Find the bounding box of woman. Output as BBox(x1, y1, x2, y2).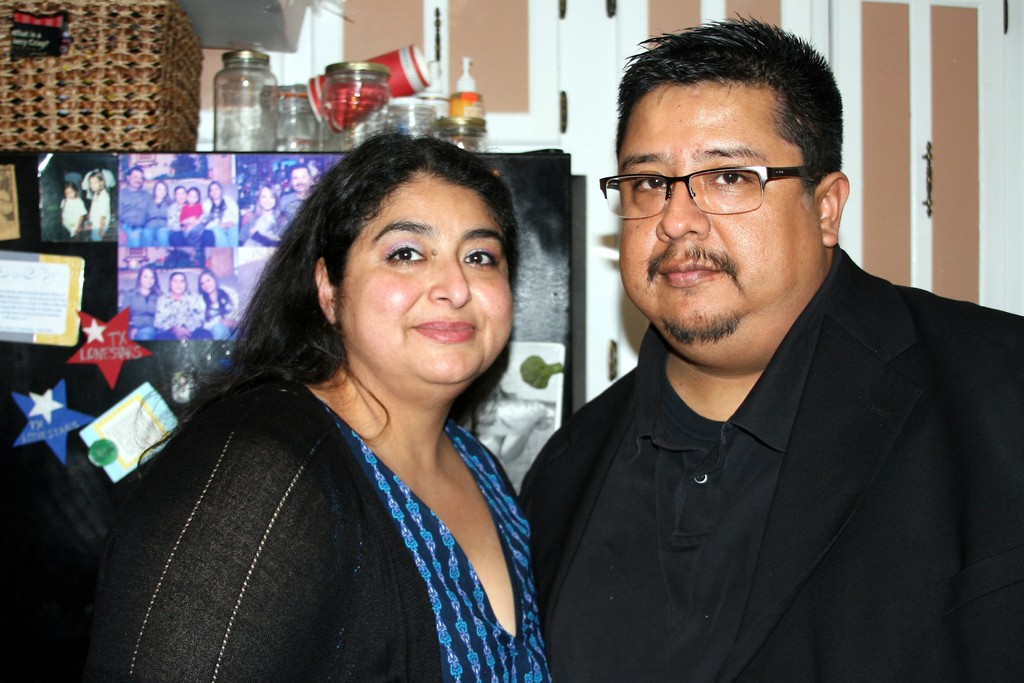
BBox(201, 269, 237, 341).
